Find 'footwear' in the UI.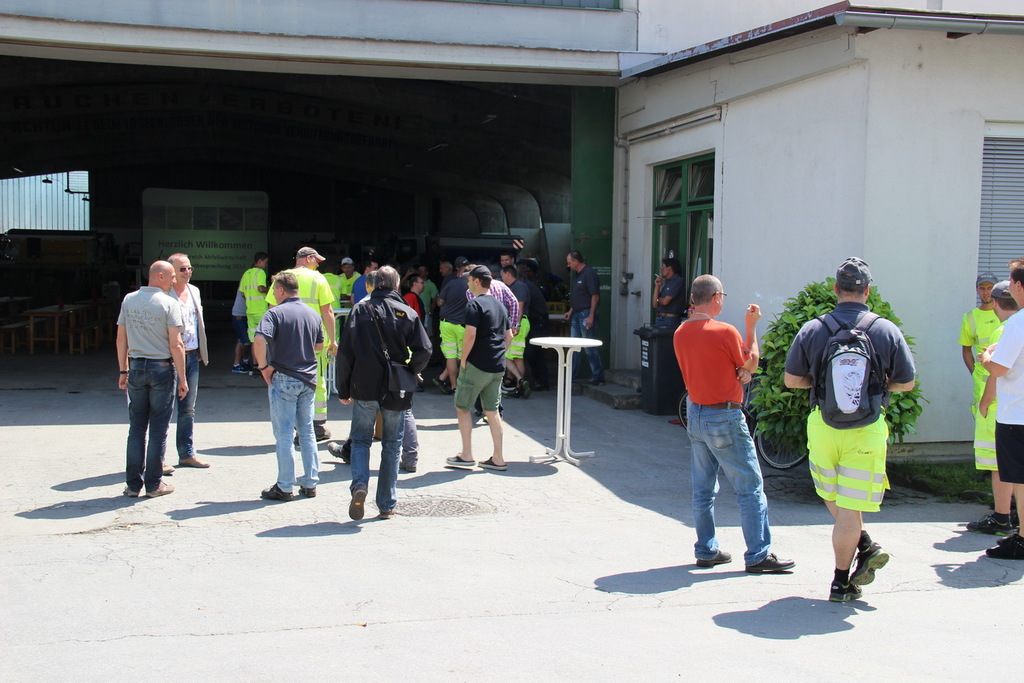
UI element at detection(145, 477, 175, 498).
